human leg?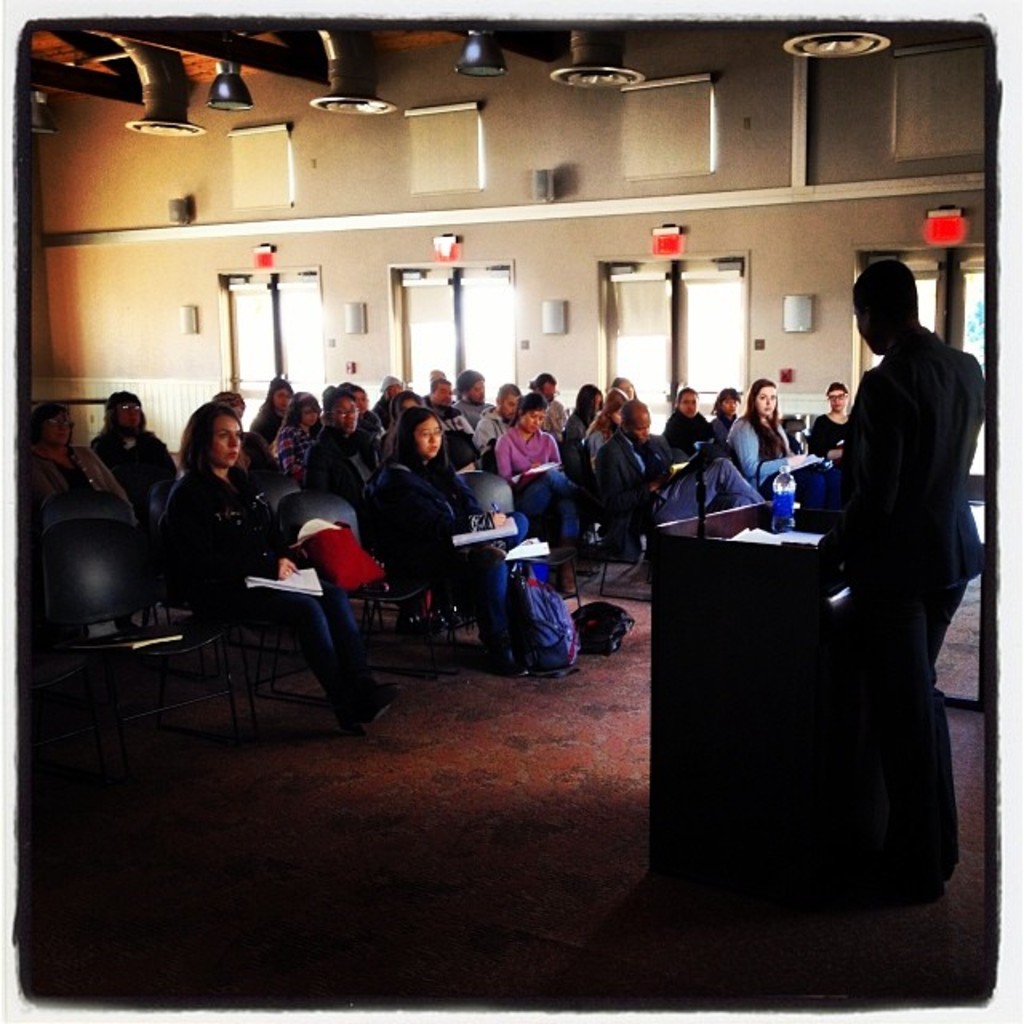
box=[659, 456, 739, 539]
